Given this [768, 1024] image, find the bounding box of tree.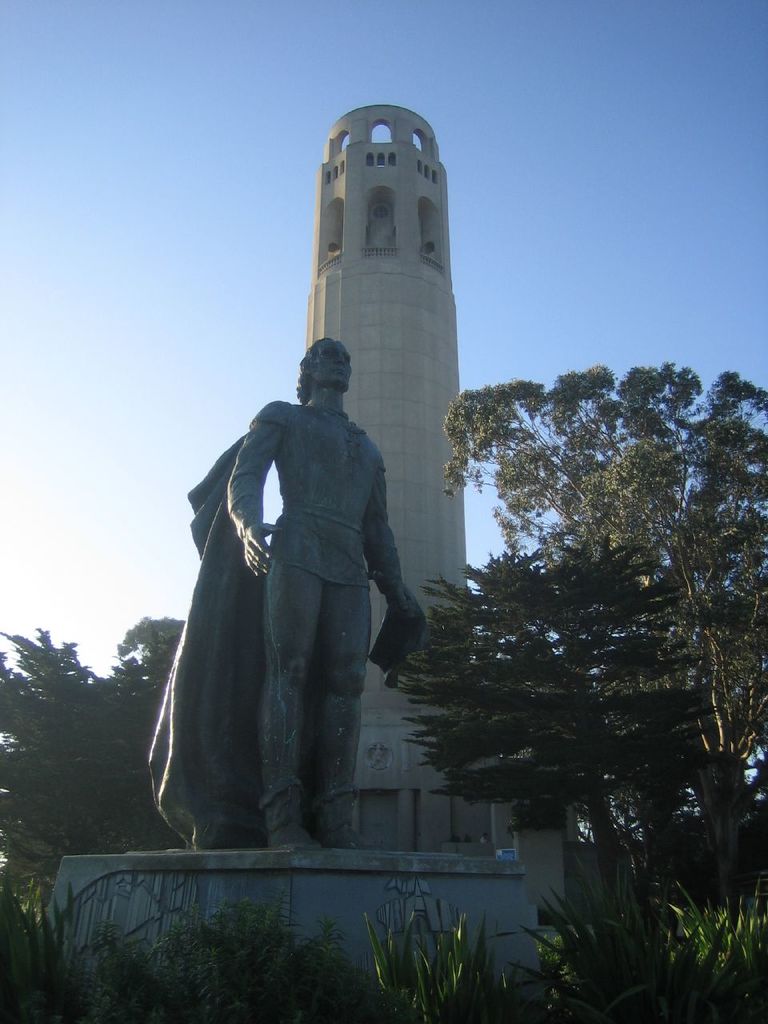
{"x1": 428, "y1": 363, "x2": 767, "y2": 798}.
